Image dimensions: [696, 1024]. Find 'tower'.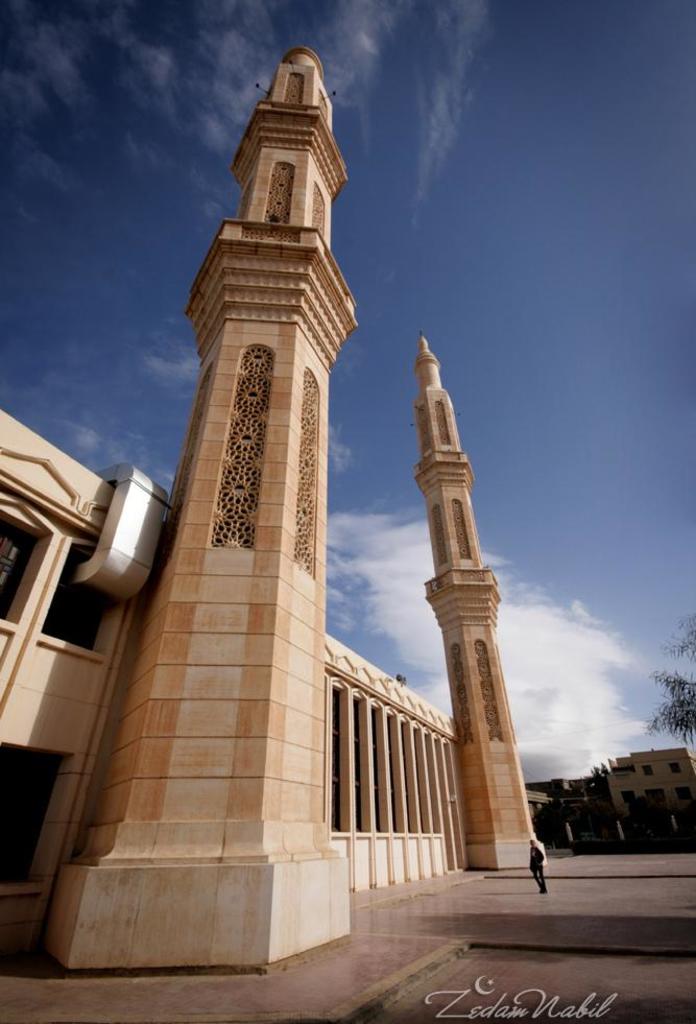
387:291:536:833.
